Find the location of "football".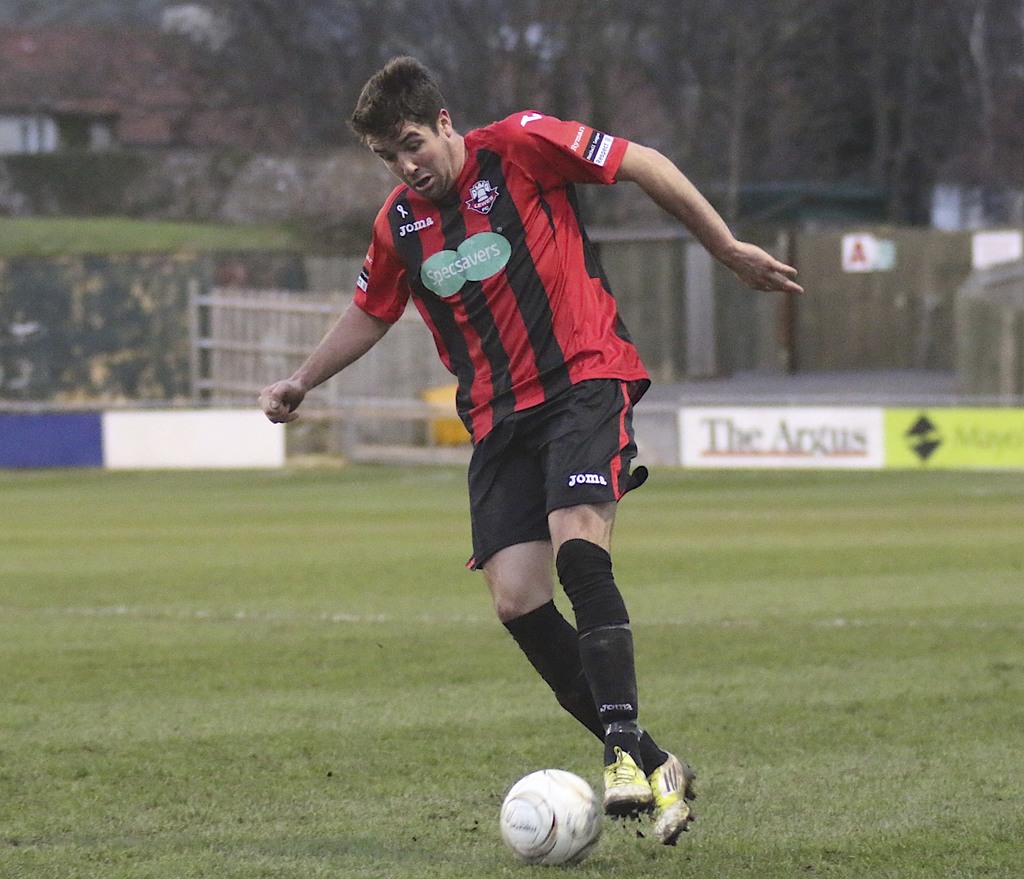
Location: pyautogui.locateOnScreen(499, 767, 603, 869).
